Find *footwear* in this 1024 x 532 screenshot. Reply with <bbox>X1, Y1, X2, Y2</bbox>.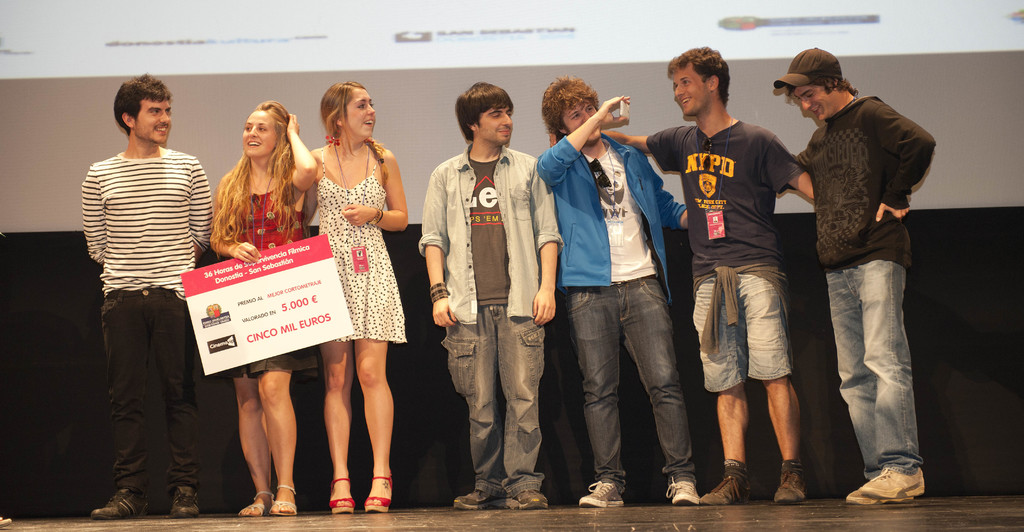
<bbox>772, 473, 808, 505</bbox>.
